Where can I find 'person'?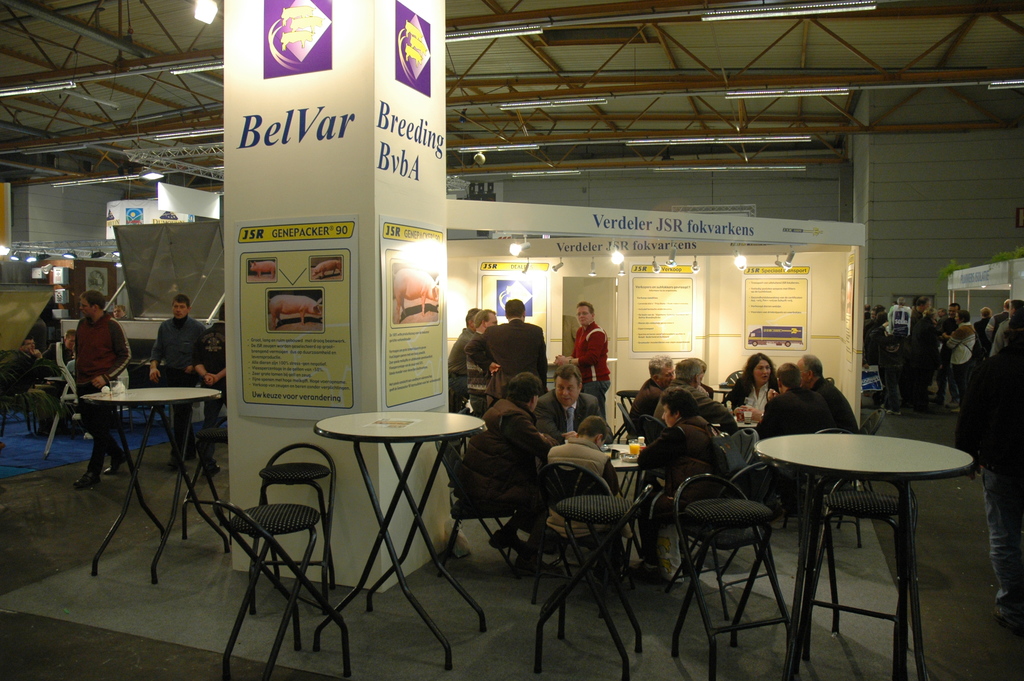
You can find it at [191,298,226,477].
